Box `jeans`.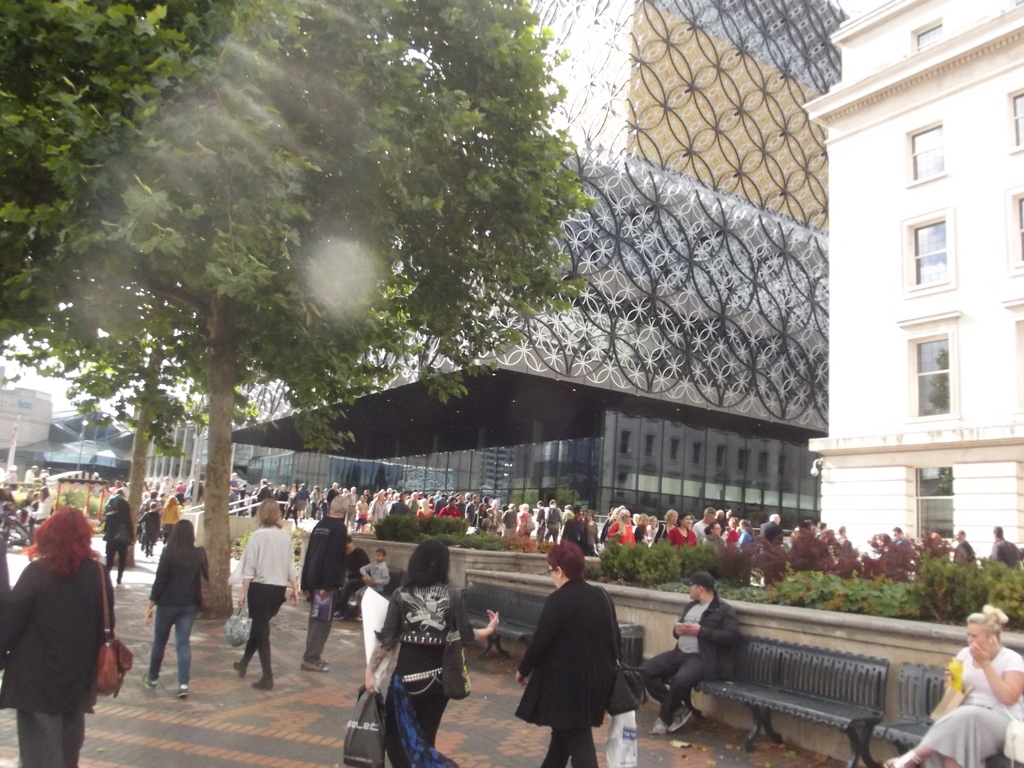
305,586,330,663.
